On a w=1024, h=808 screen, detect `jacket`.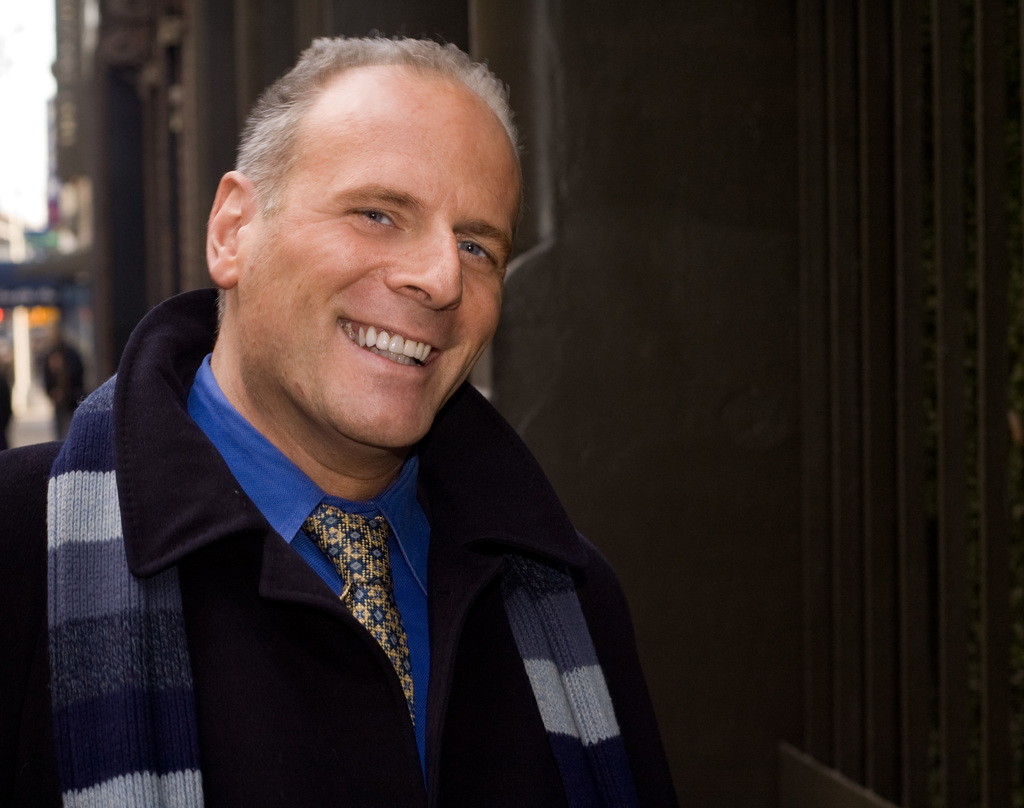
(0, 338, 691, 803).
